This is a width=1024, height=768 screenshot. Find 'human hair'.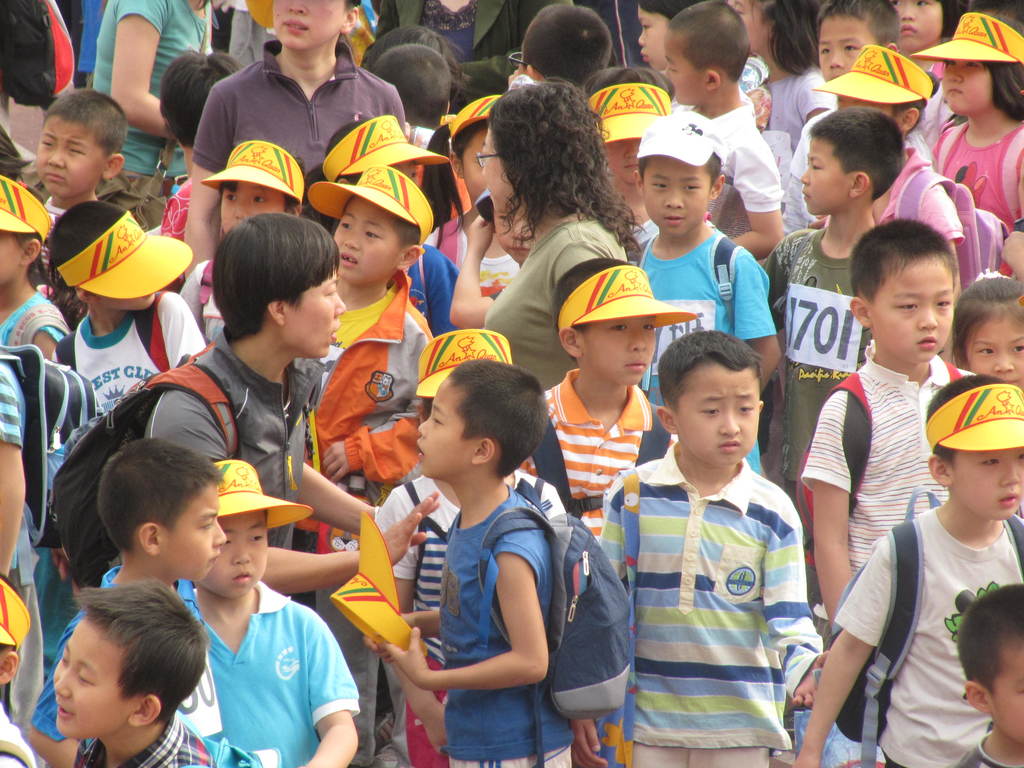
Bounding box: 657:328:763:410.
